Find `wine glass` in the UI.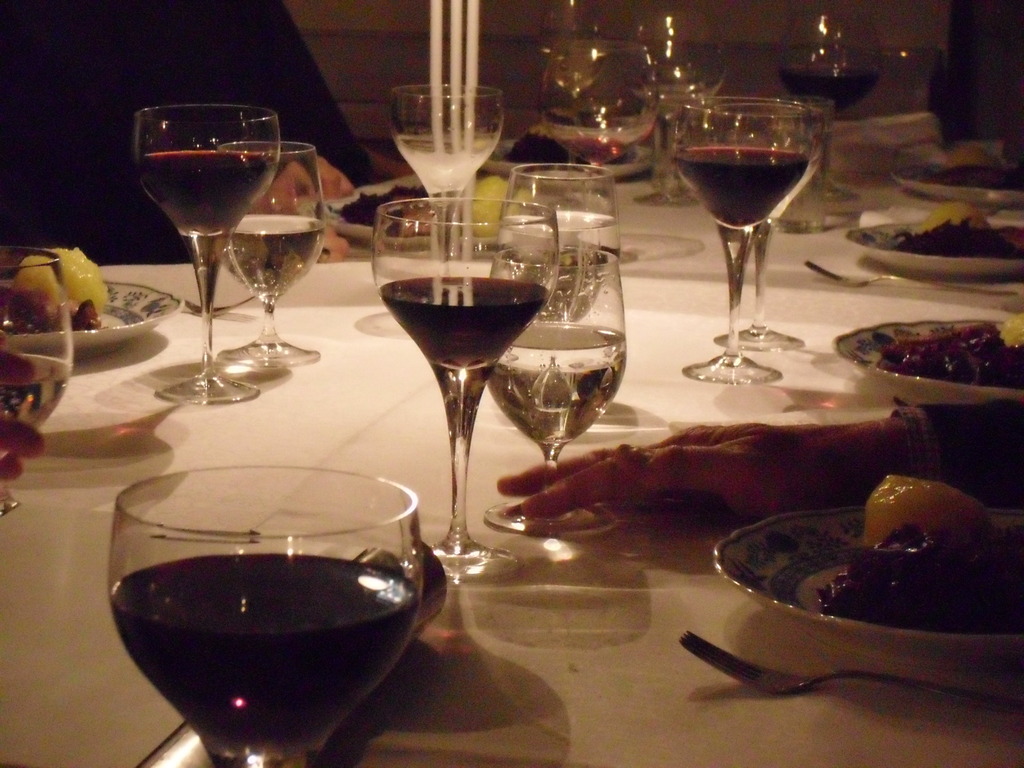
UI element at 674,93,821,383.
